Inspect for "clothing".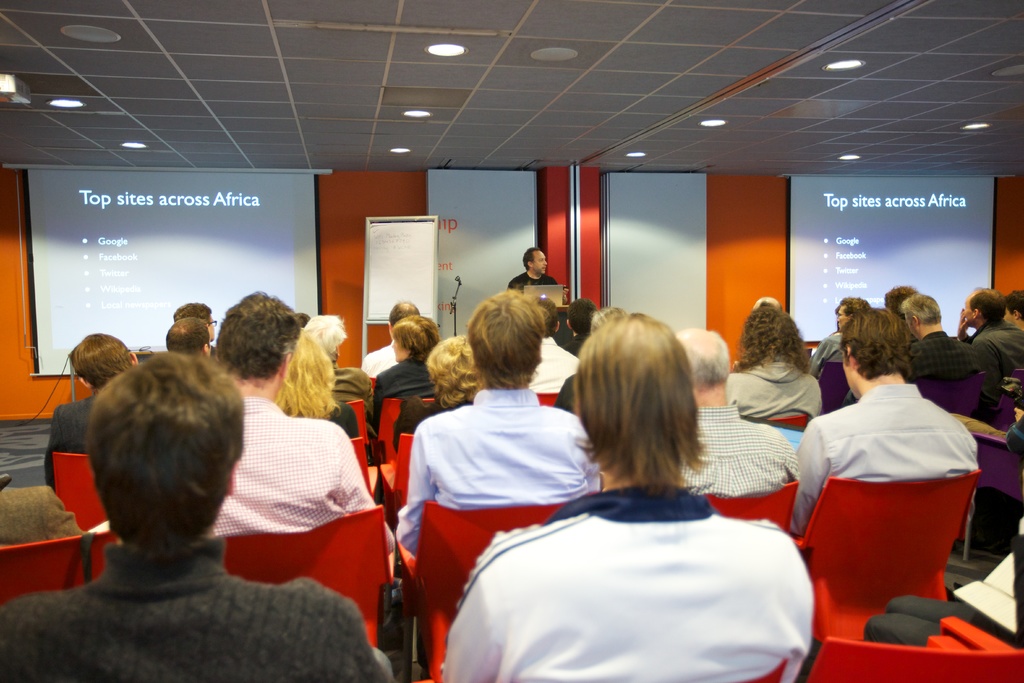
Inspection: select_region(0, 539, 391, 682).
